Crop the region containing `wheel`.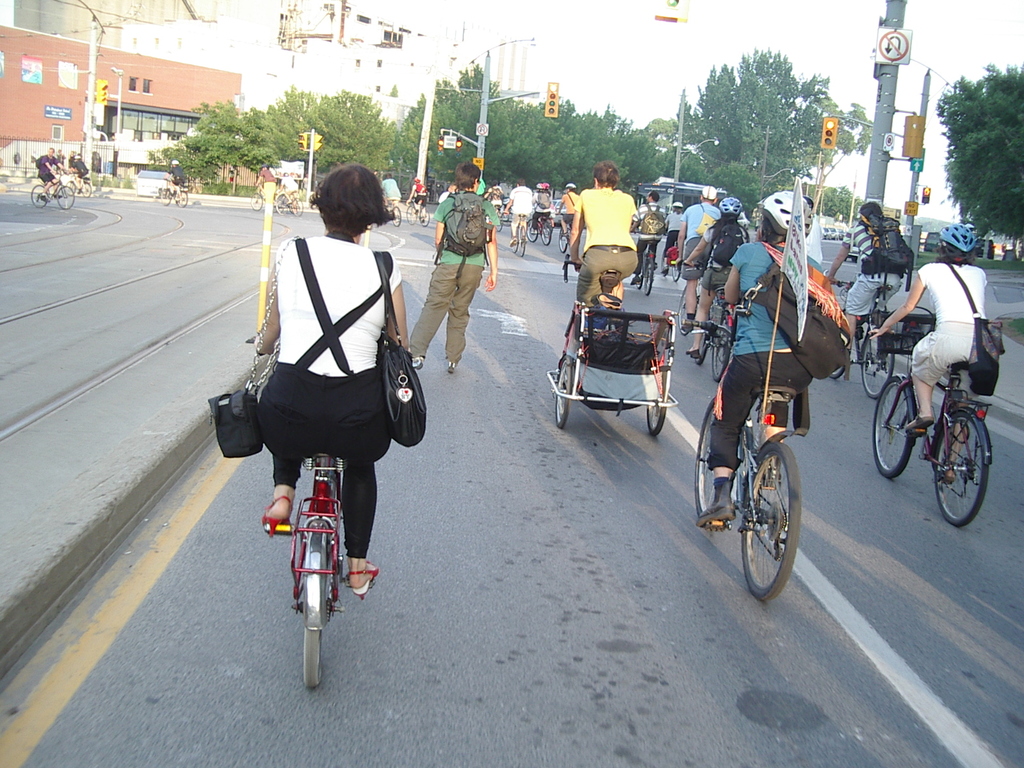
Crop region: 825:348:851:376.
